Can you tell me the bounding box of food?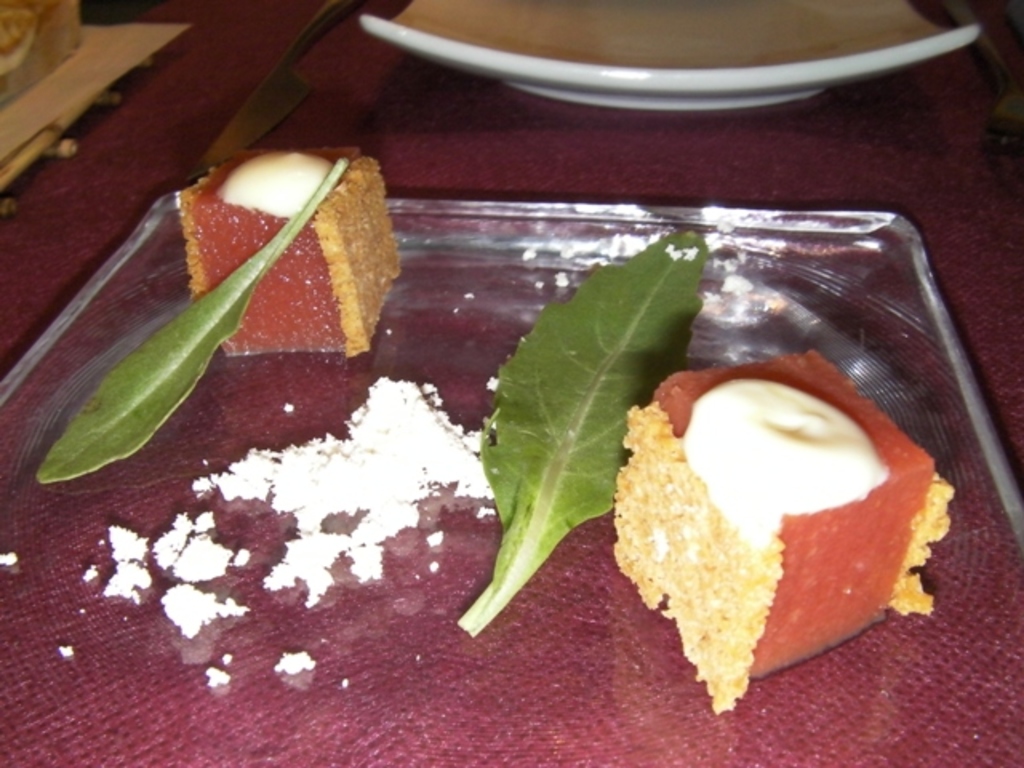
BBox(205, 654, 230, 686).
